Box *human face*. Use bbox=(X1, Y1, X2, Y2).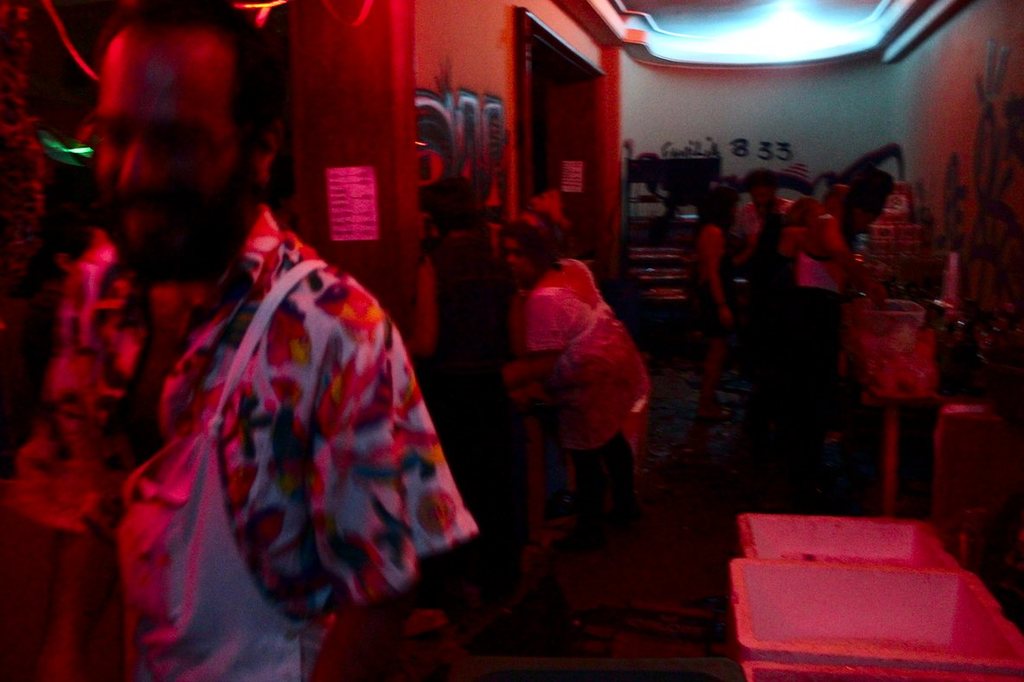
bbox=(92, 31, 229, 271).
